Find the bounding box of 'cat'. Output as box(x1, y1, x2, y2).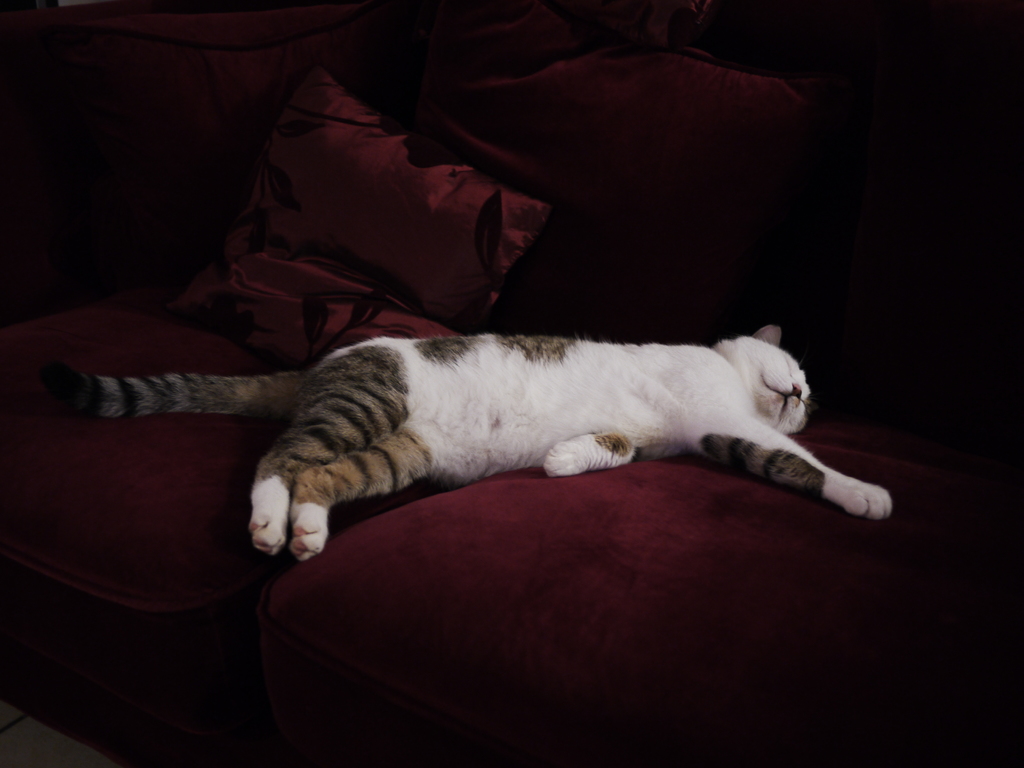
box(38, 324, 892, 564).
